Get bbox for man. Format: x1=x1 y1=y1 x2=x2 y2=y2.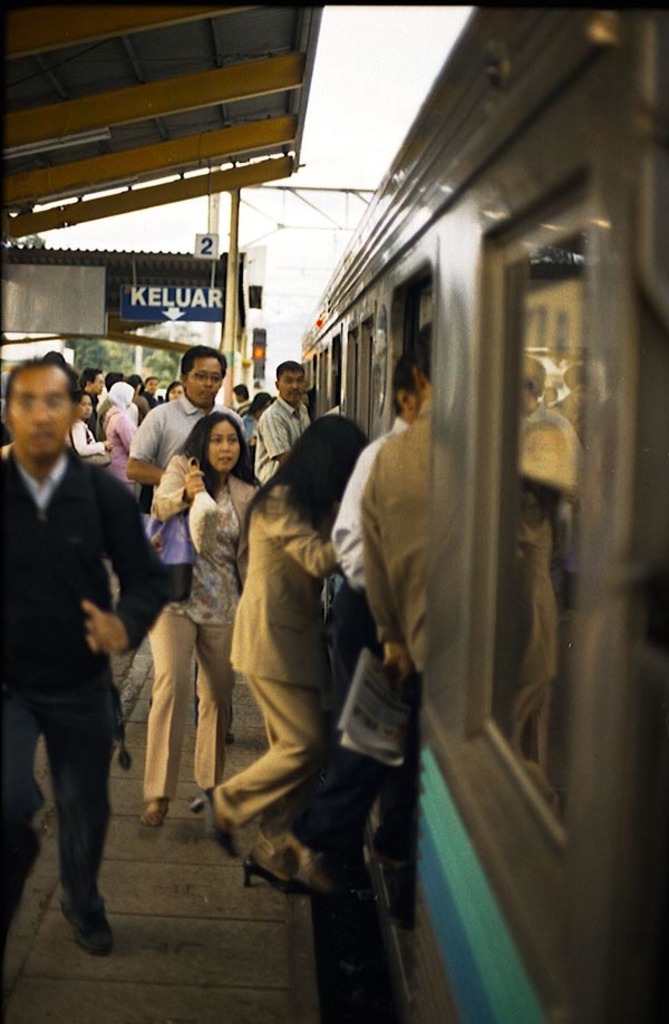
x1=8 y1=345 x2=156 y2=966.
